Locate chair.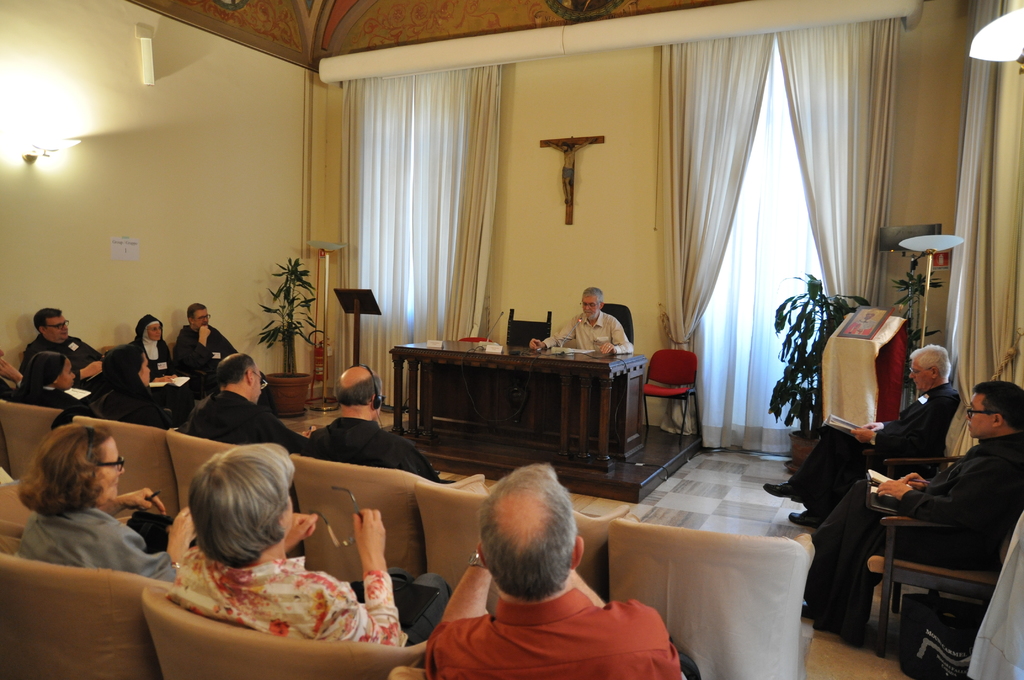
Bounding box: 0,398,63,483.
